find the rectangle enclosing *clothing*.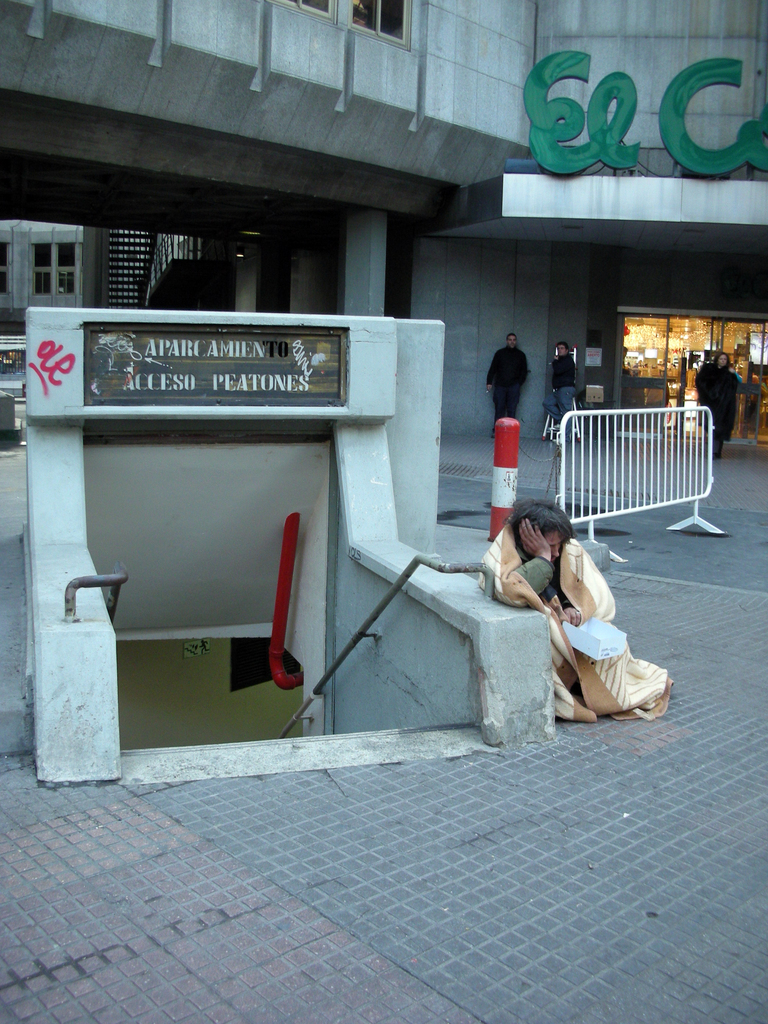
region(541, 352, 578, 419).
